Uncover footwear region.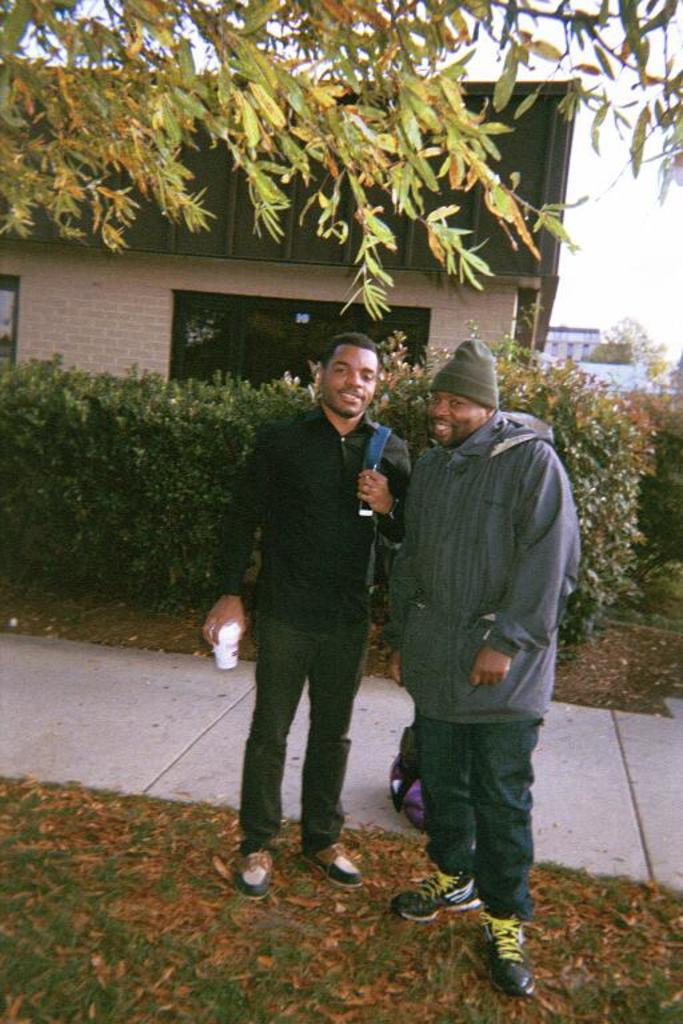
Uncovered: <bbox>387, 867, 482, 924</bbox>.
